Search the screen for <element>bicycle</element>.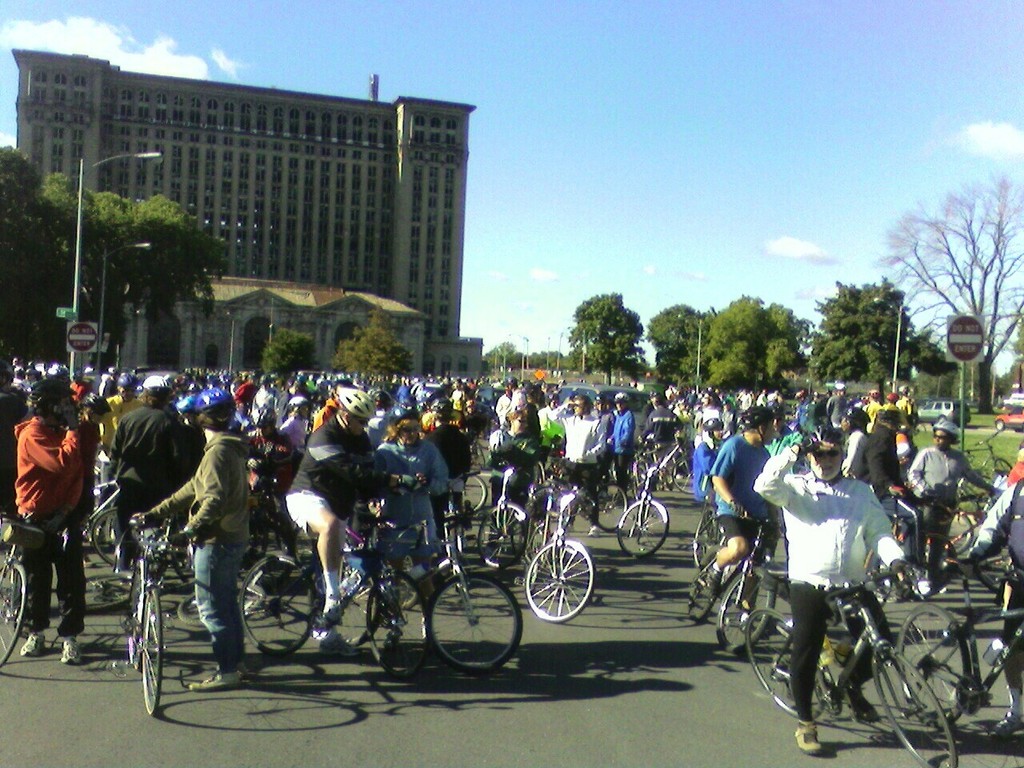
Found at detection(690, 508, 788, 652).
